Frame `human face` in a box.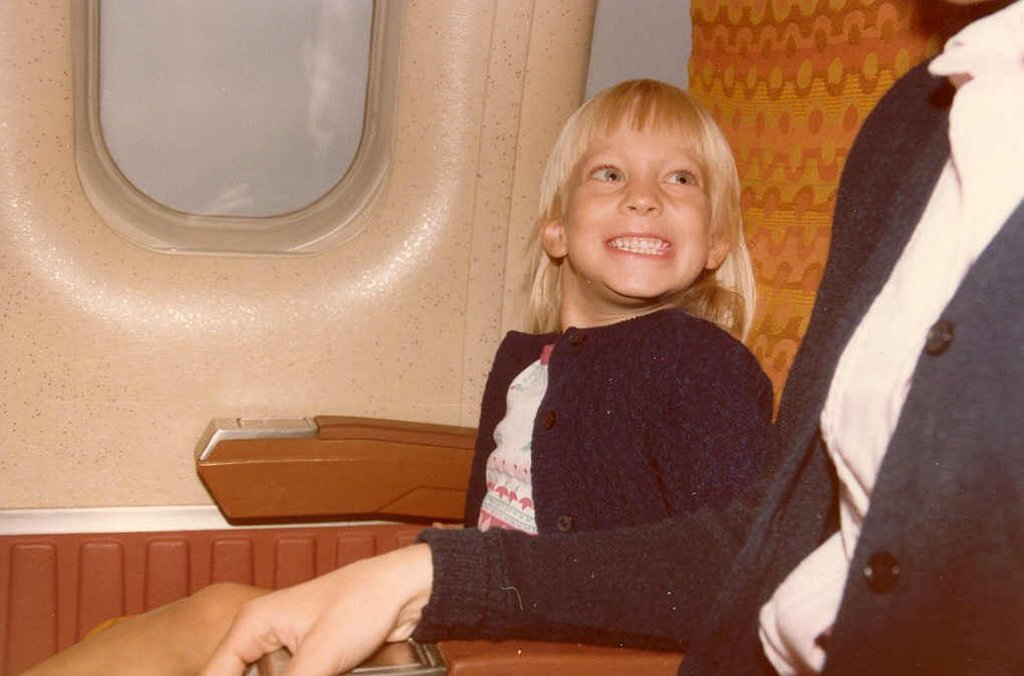
565/123/712/302.
